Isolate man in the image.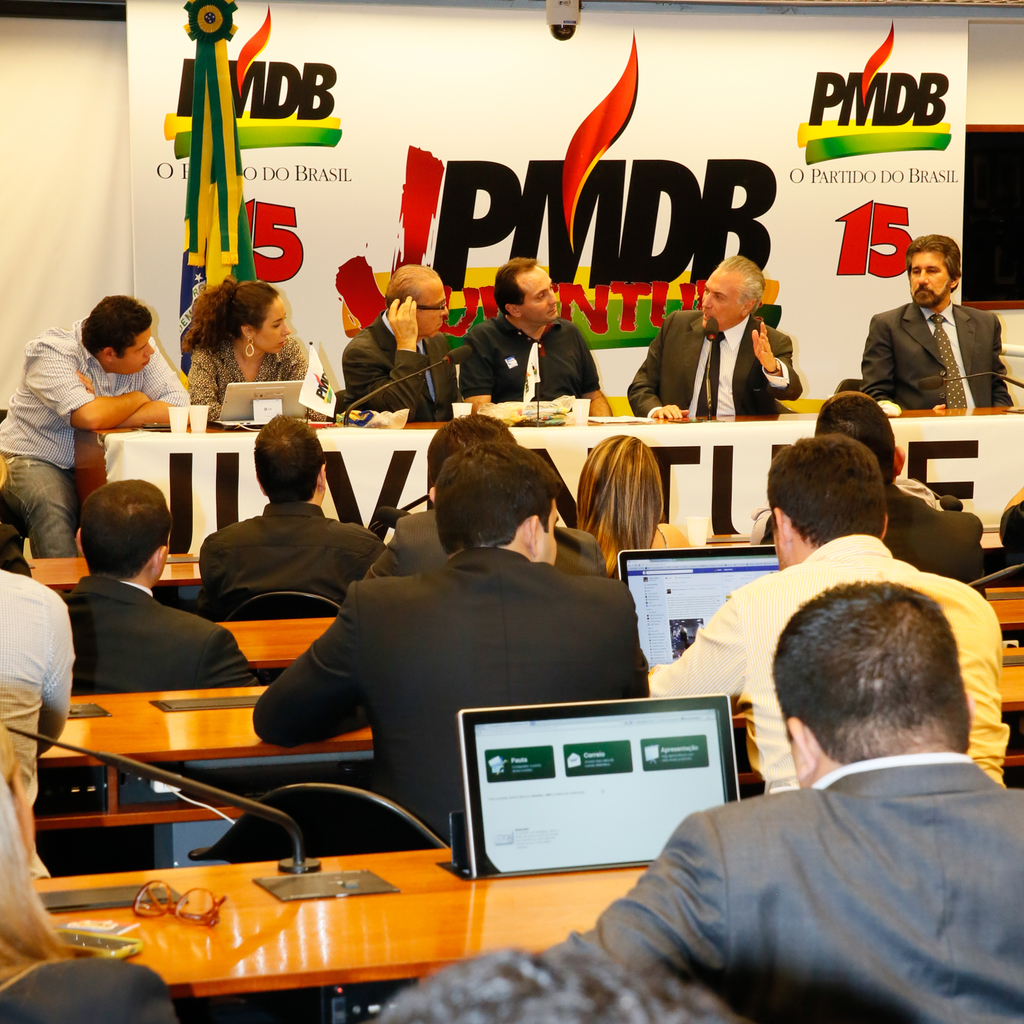
Isolated region: (left=629, top=248, right=799, bottom=423).
